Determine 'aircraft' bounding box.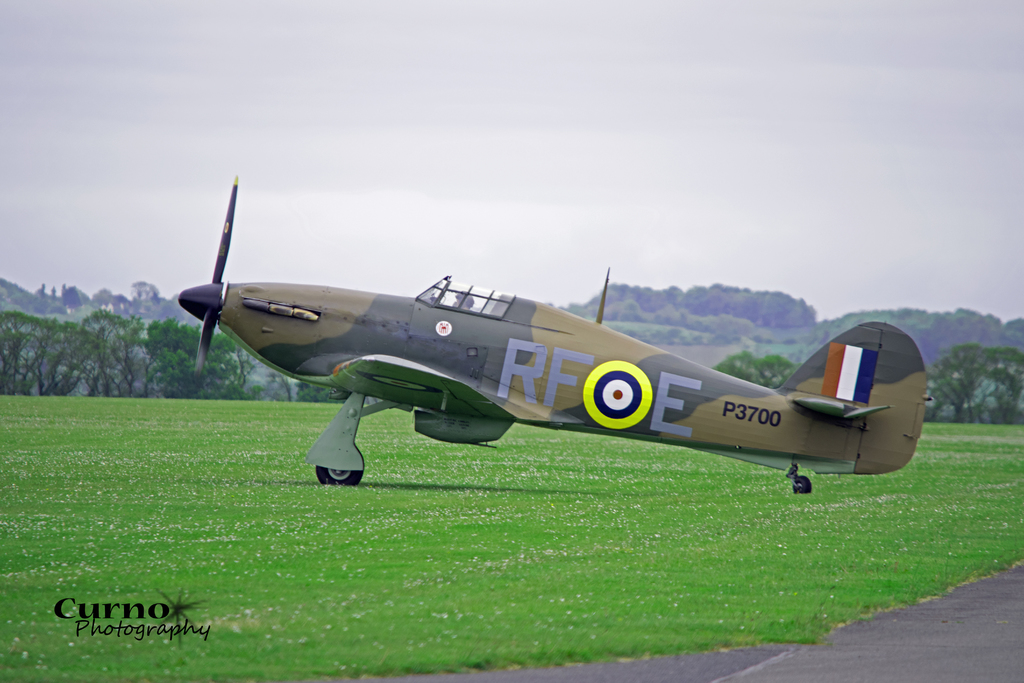
Determined: [x1=168, y1=208, x2=936, y2=503].
